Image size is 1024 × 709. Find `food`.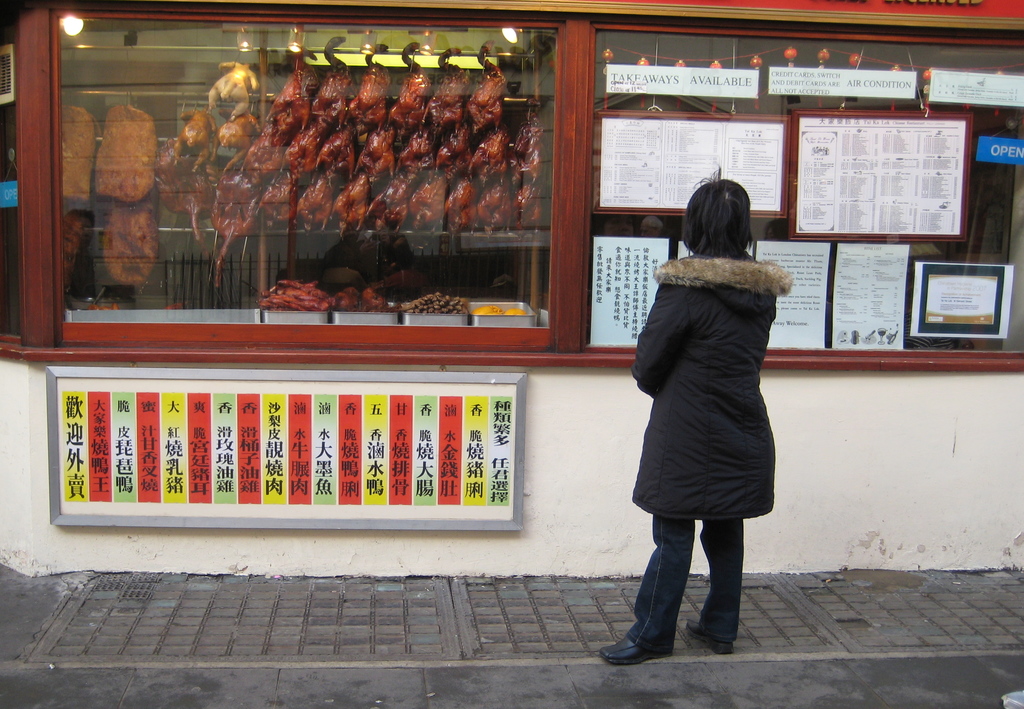
bbox(102, 198, 160, 287).
